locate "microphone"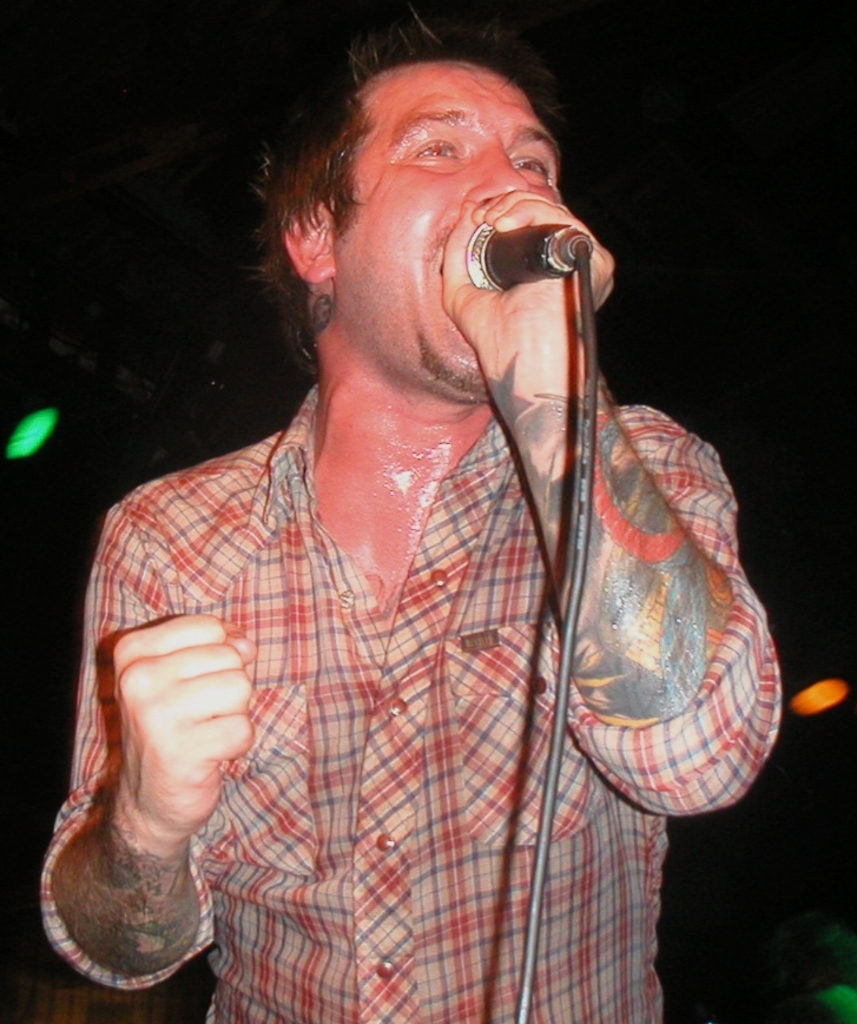
(x1=446, y1=192, x2=595, y2=290)
